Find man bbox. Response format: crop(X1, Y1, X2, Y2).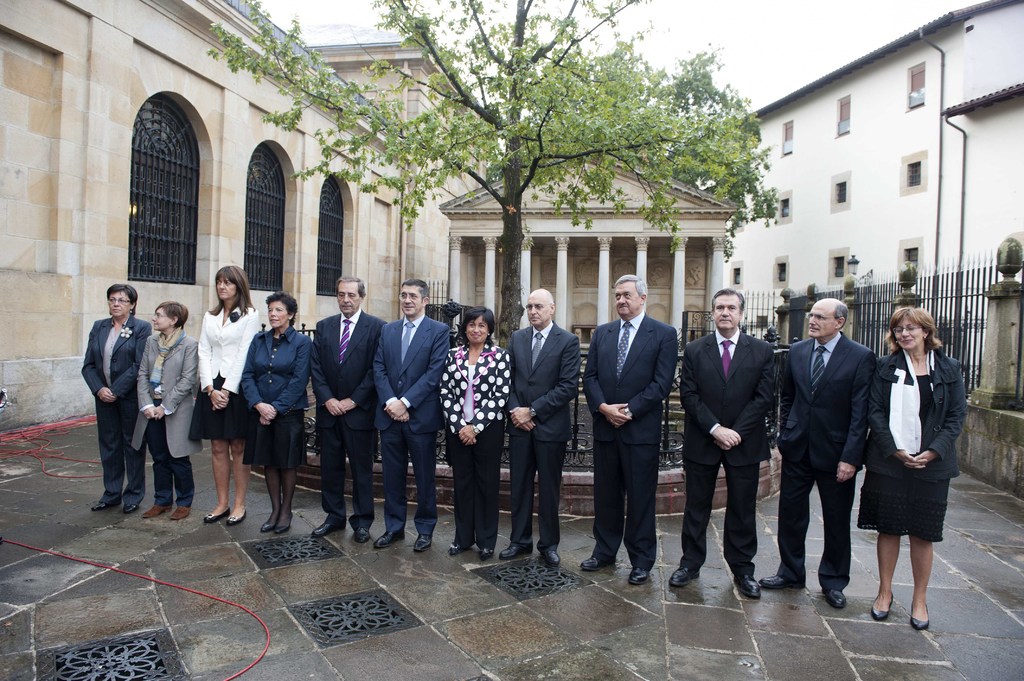
crop(780, 300, 883, 607).
